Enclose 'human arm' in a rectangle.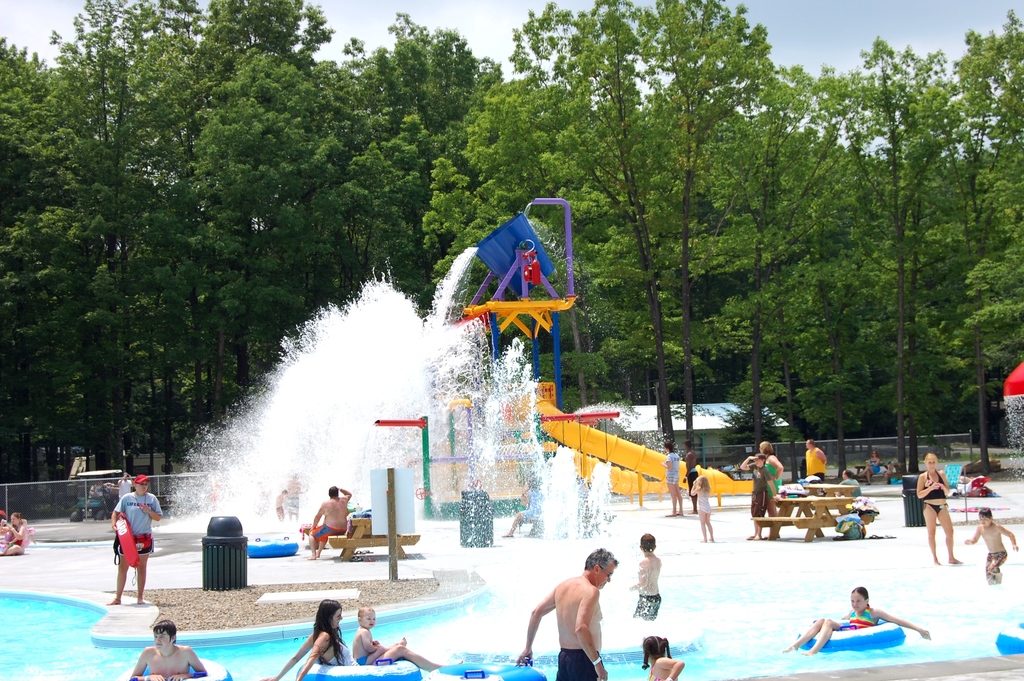
<region>684, 453, 695, 484</region>.
